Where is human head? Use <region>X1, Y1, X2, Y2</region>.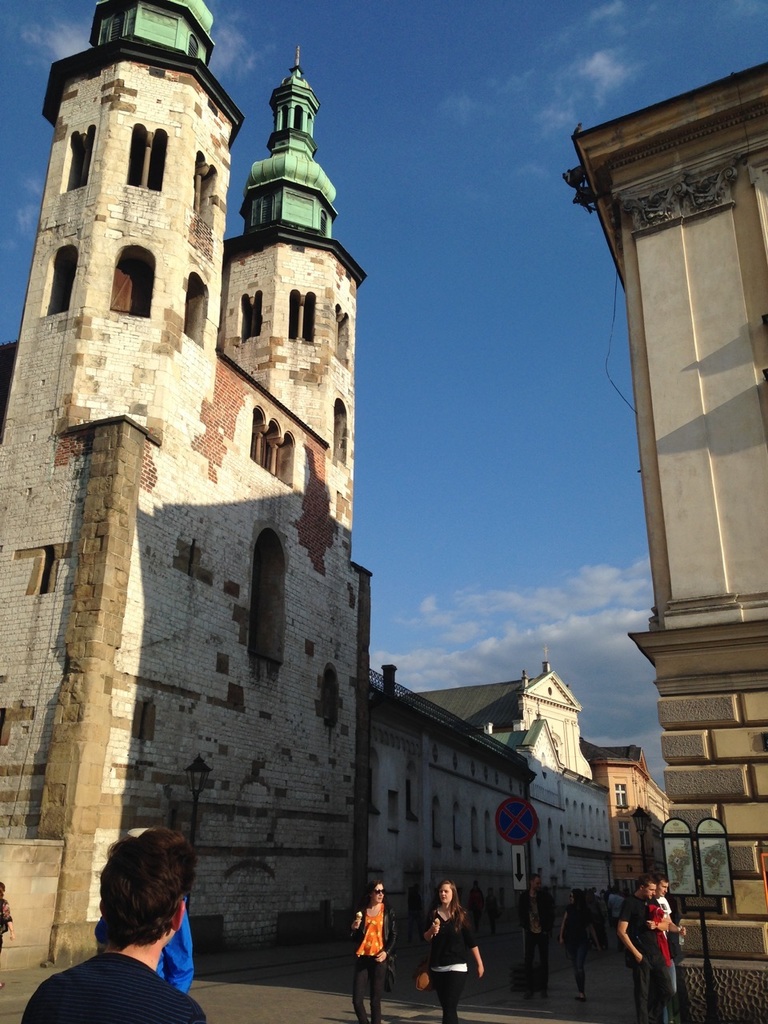
<region>366, 876, 385, 906</region>.
